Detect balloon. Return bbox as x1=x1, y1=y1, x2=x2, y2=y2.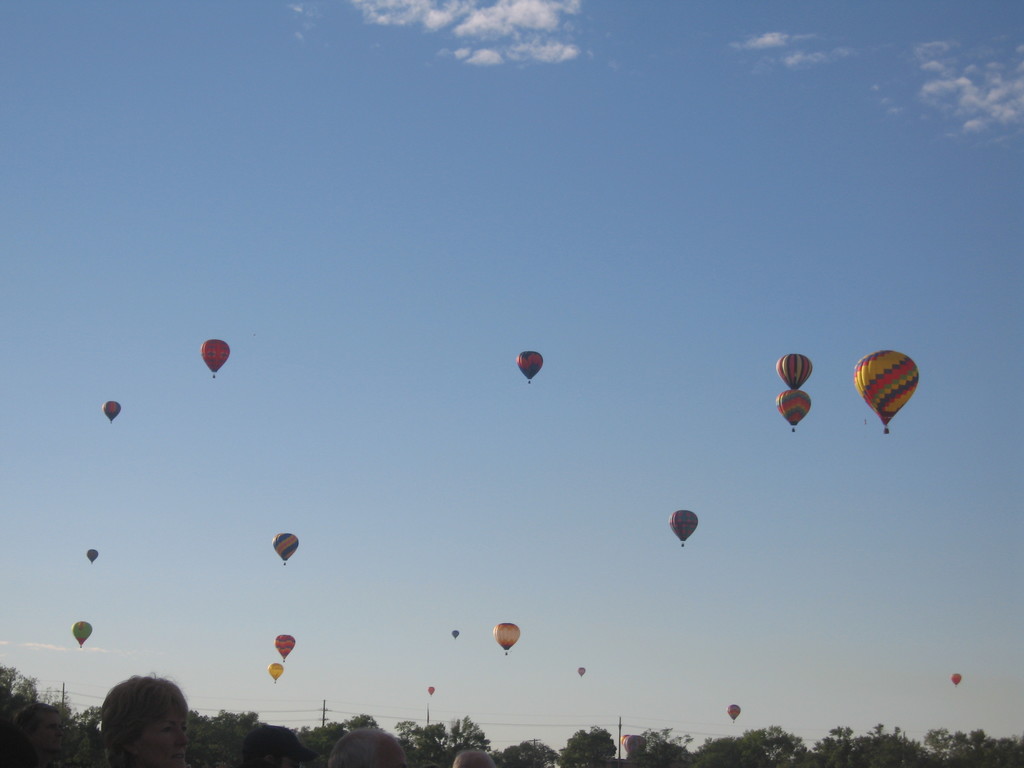
x1=269, y1=531, x2=298, y2=559.
